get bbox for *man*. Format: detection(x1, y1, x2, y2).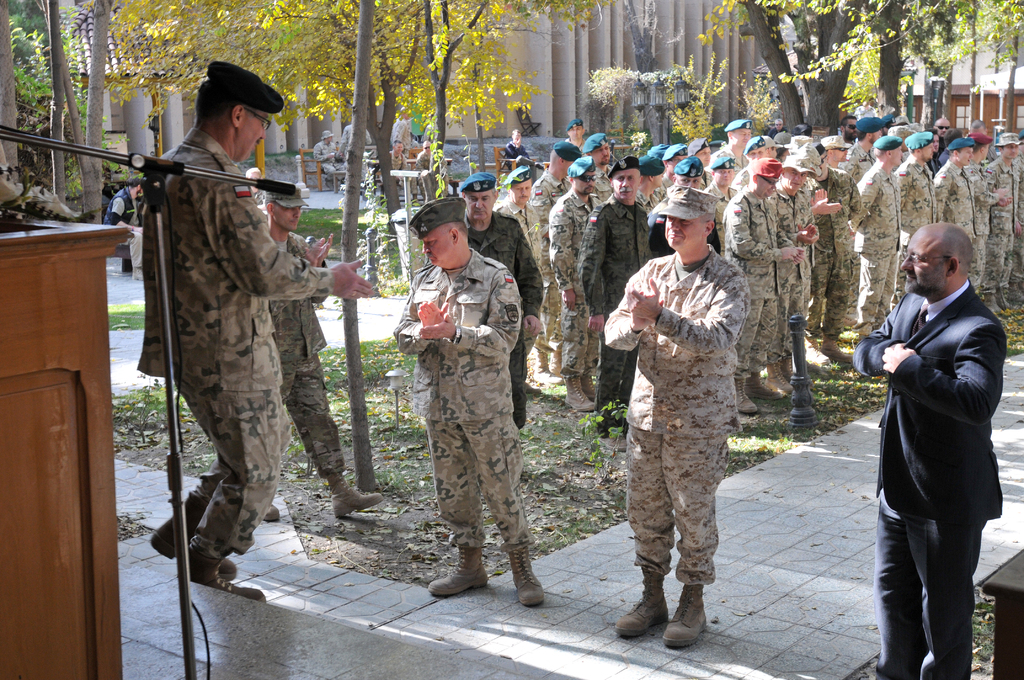
detection(394, 196, 547, 609).
